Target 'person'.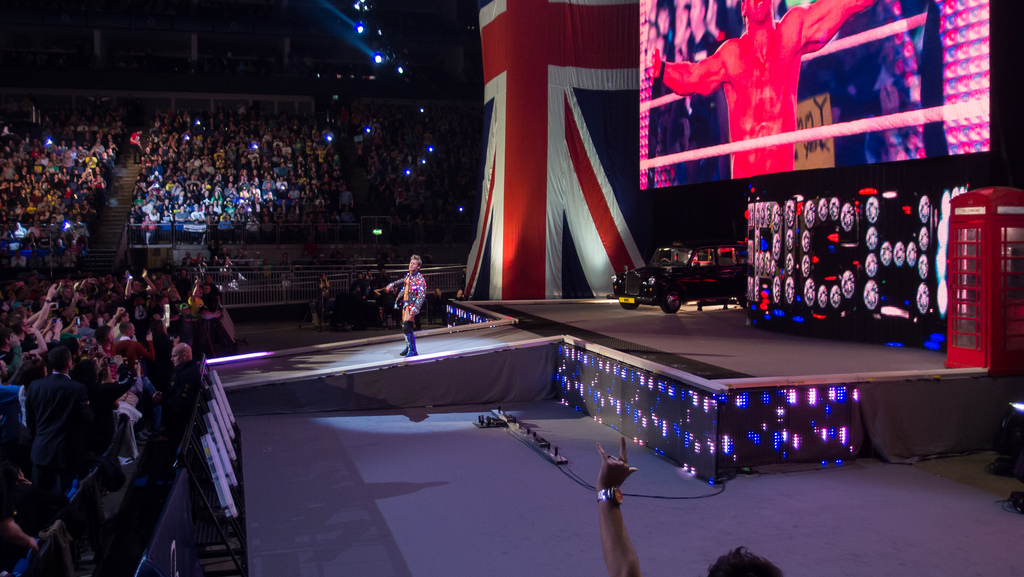
Target region: bbox=(383, 250, 432, 345).
